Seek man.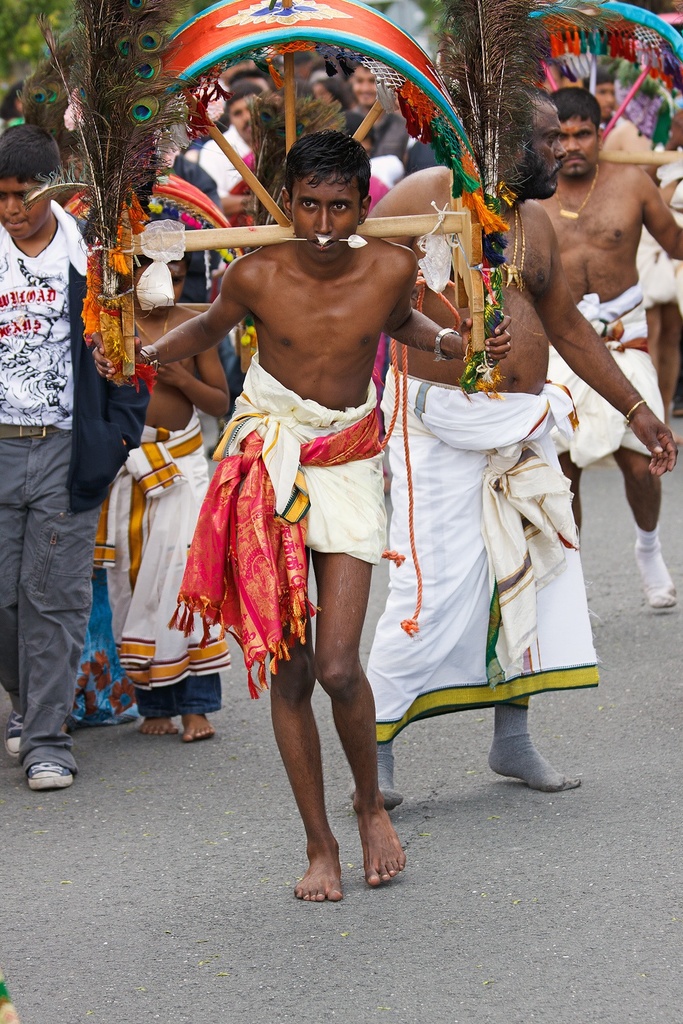
pyautogui.locateOnScreen(195, 79, 268, 202).
